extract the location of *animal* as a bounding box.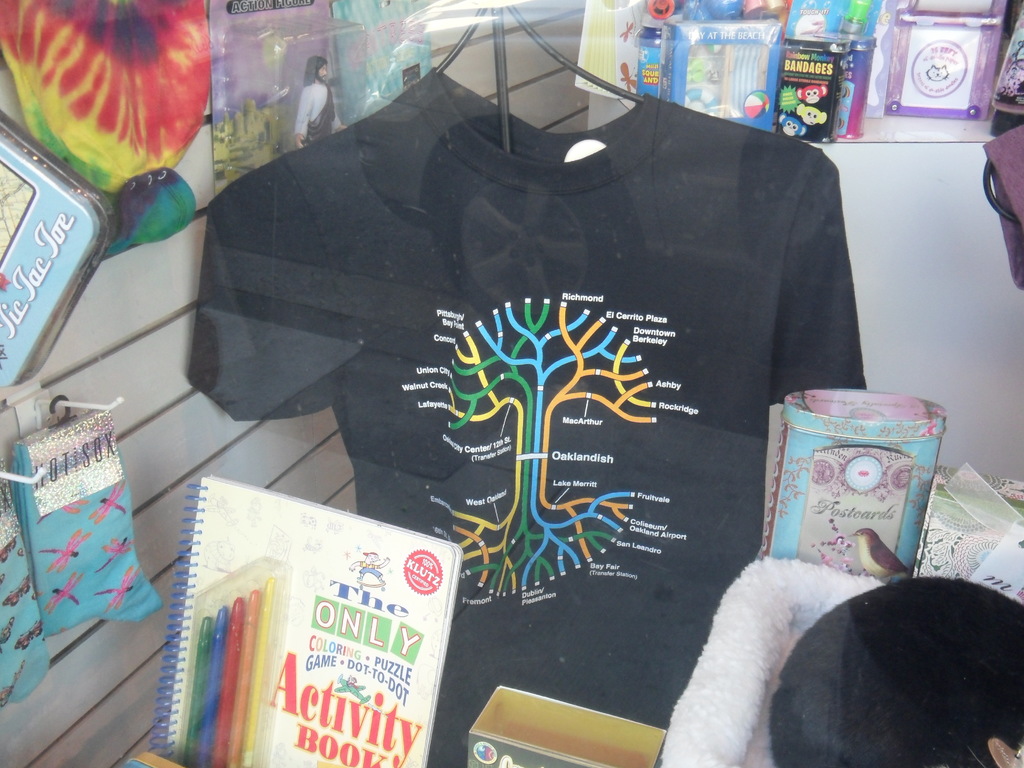
BBox(797, 104, 828, 129).
